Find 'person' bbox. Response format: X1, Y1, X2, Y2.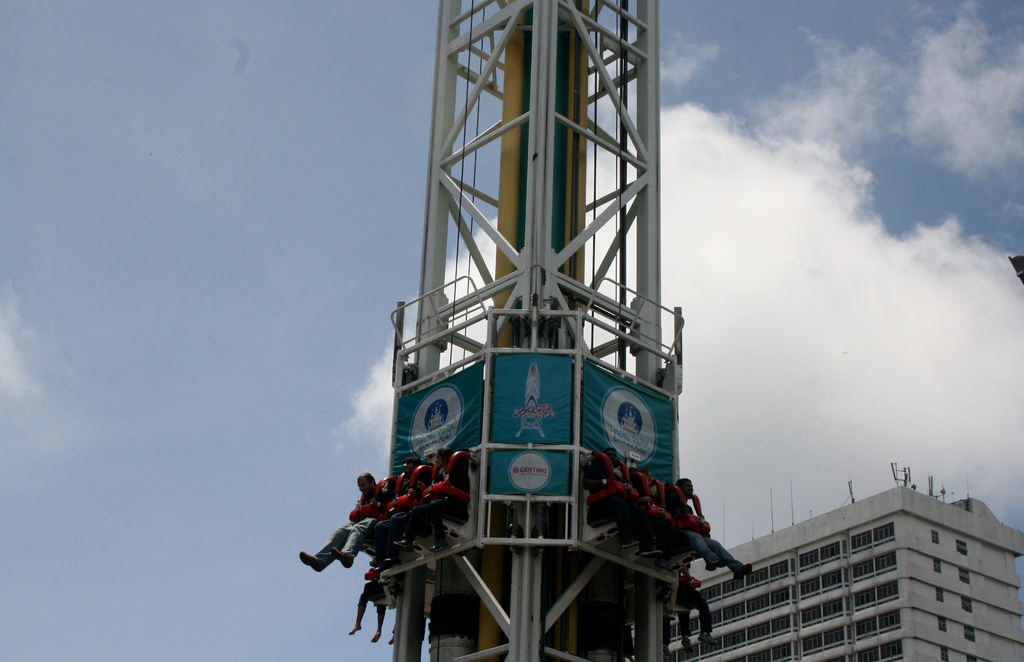
348, 565, 388, 643.
